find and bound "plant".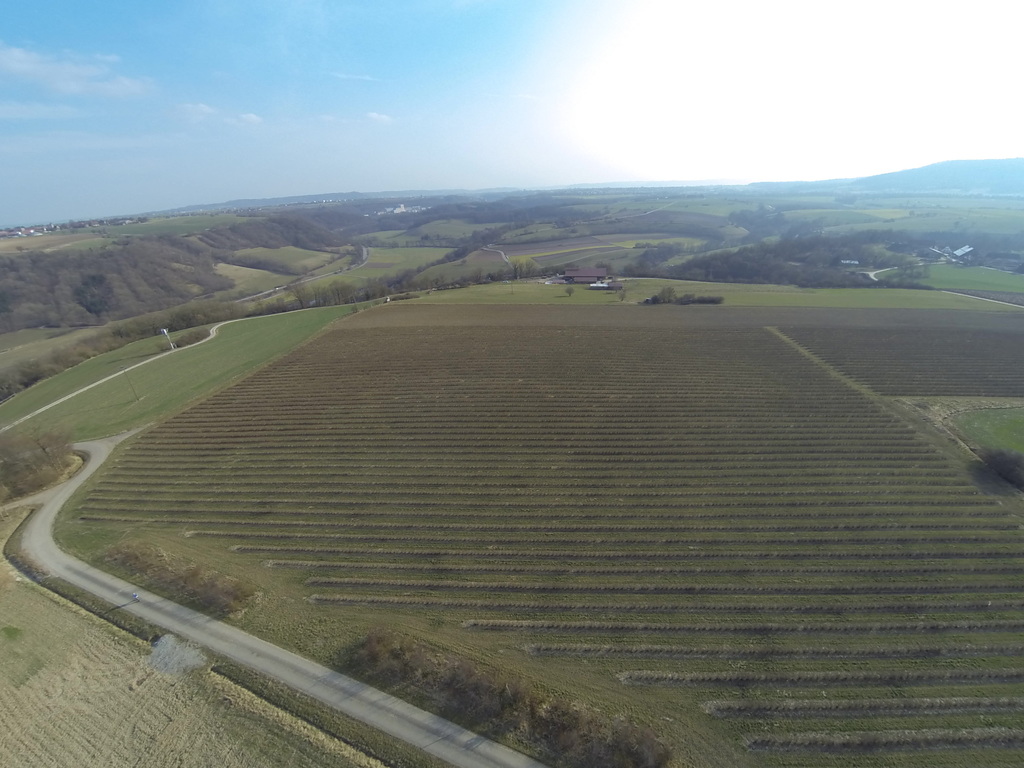
Bound: region(948, 390, 1023, 457).
